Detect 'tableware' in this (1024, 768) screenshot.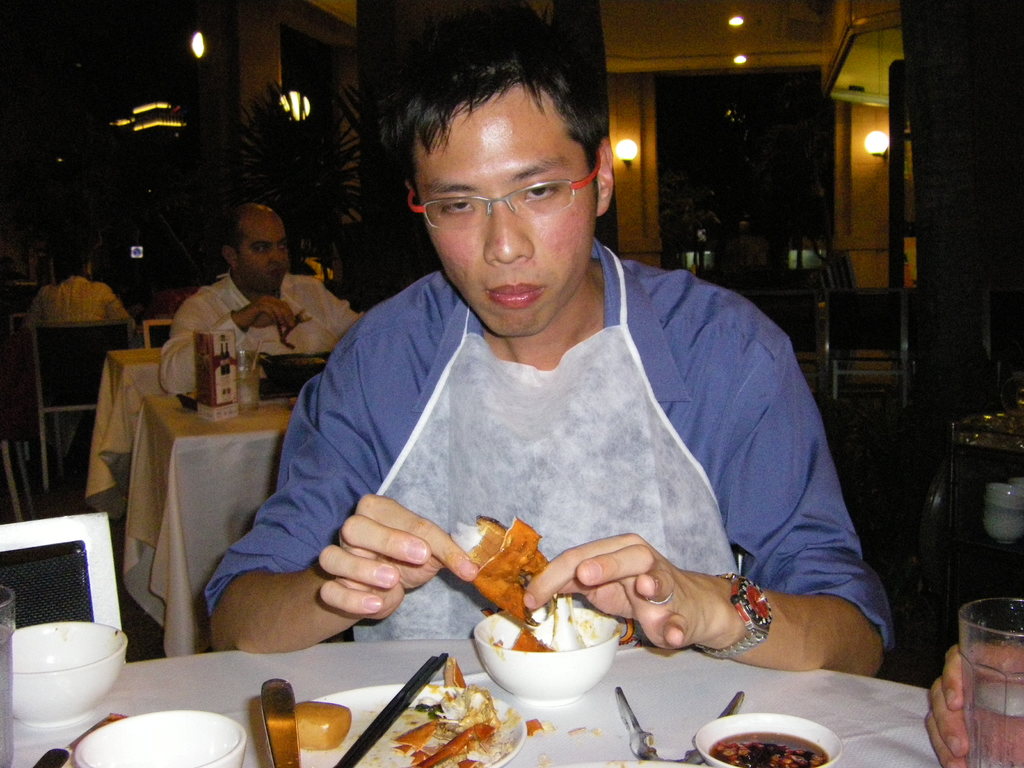
Detection: bbox=(0, 616, 120, 740).
